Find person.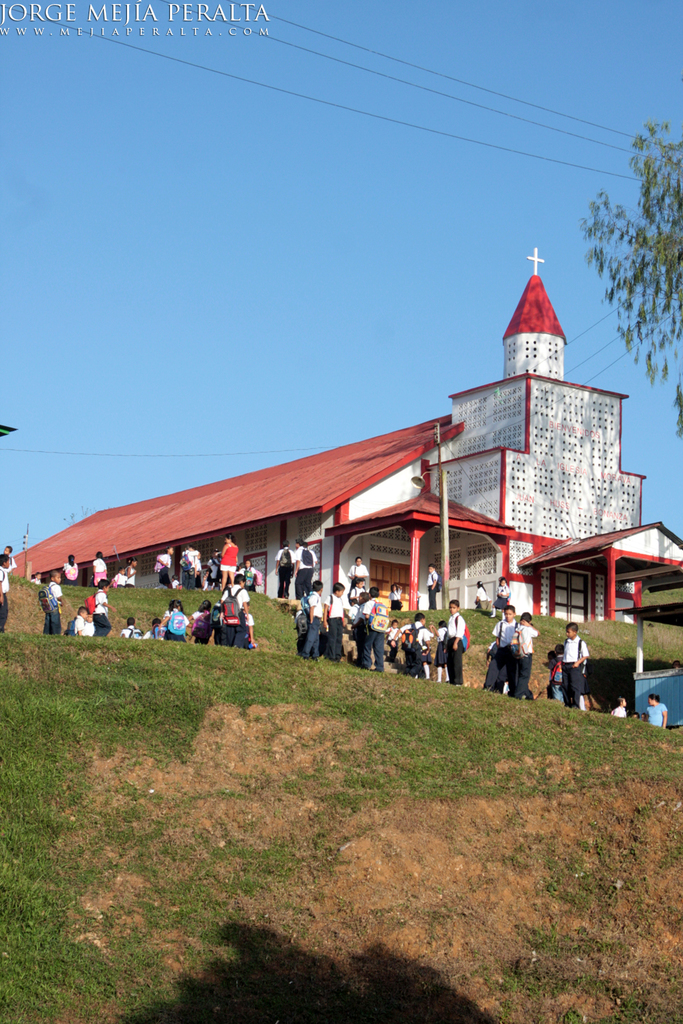
(x1=352, y1=593, x2=375, y2=664).
